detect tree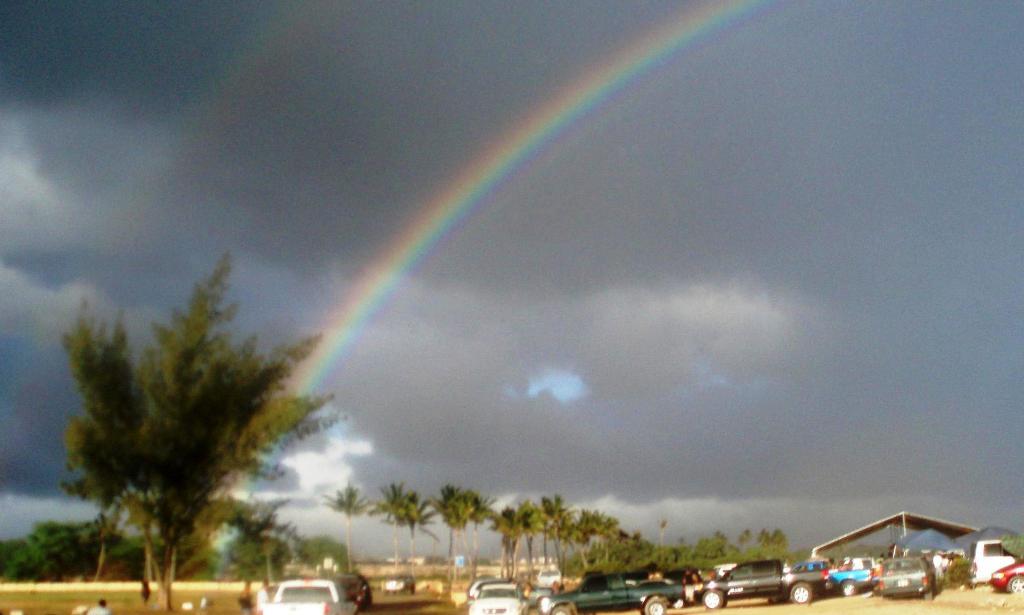
select_region(320, 480, 372, 563)
